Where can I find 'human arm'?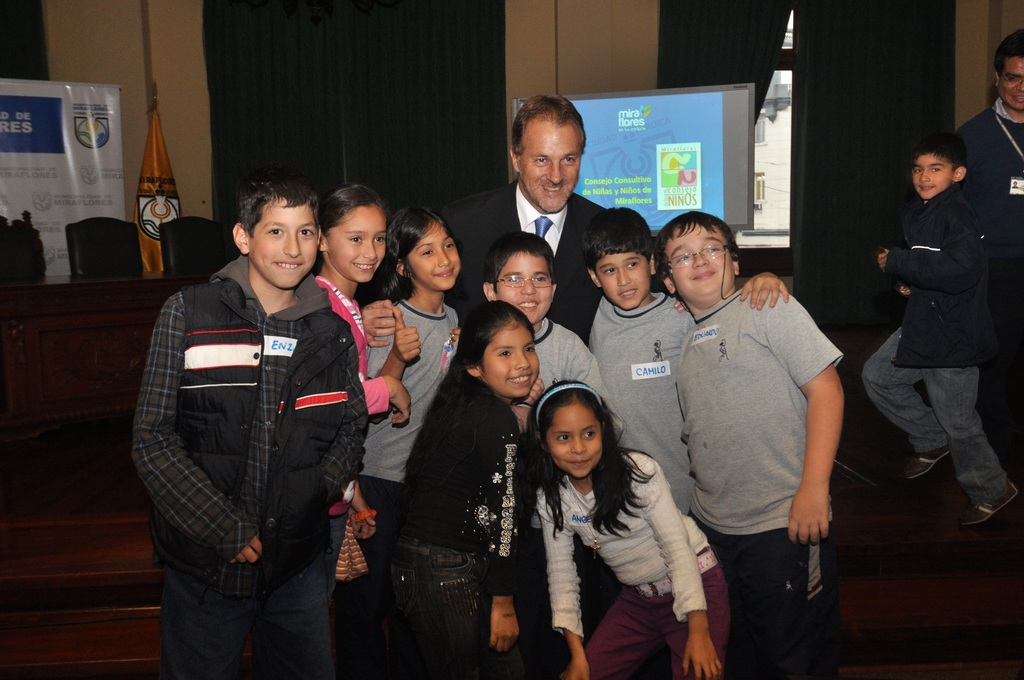
You can find it at crop(362, 298, 400, 355).
